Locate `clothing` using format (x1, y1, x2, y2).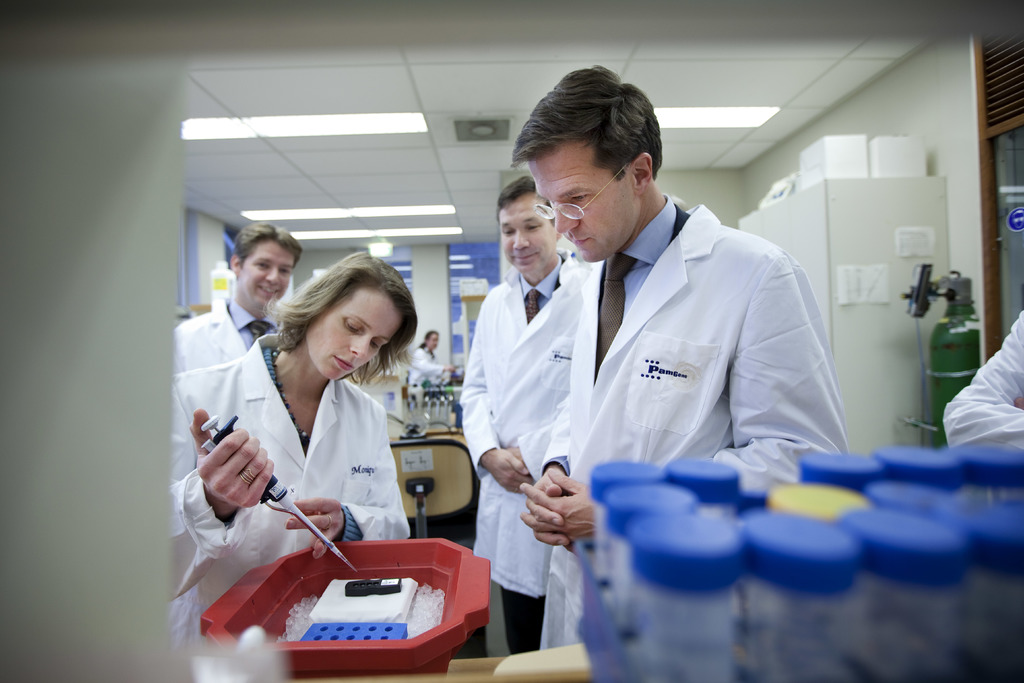
(171, 288, 273, 375).
